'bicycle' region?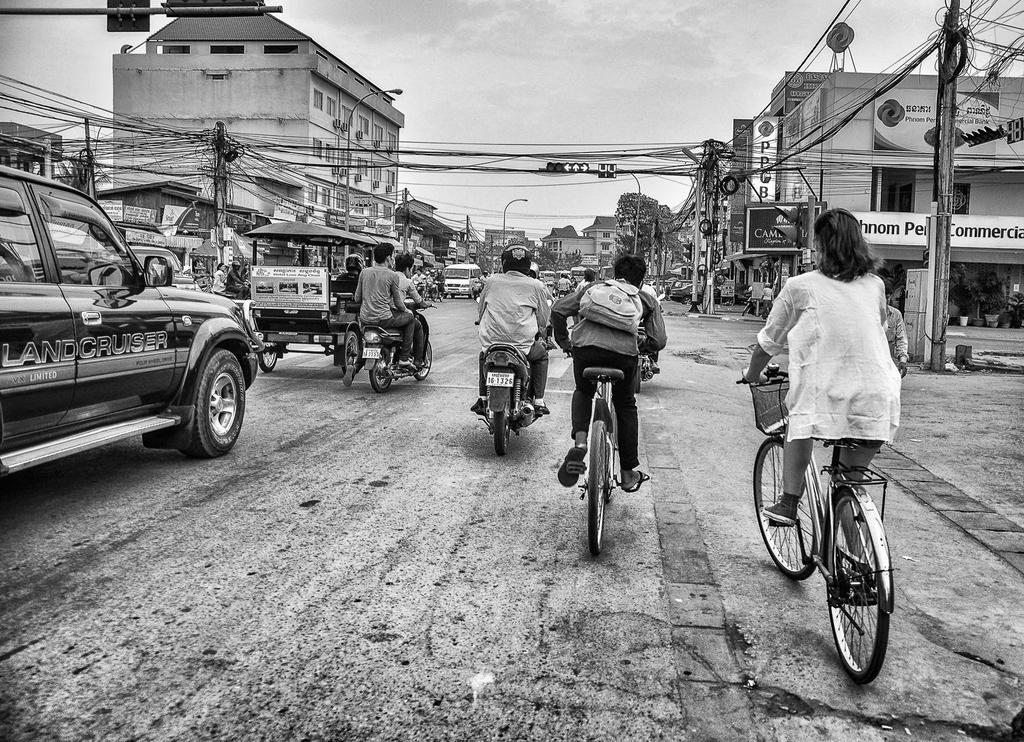
{"left": 561, "top": 332, "right": 661, "bottom": 557}
